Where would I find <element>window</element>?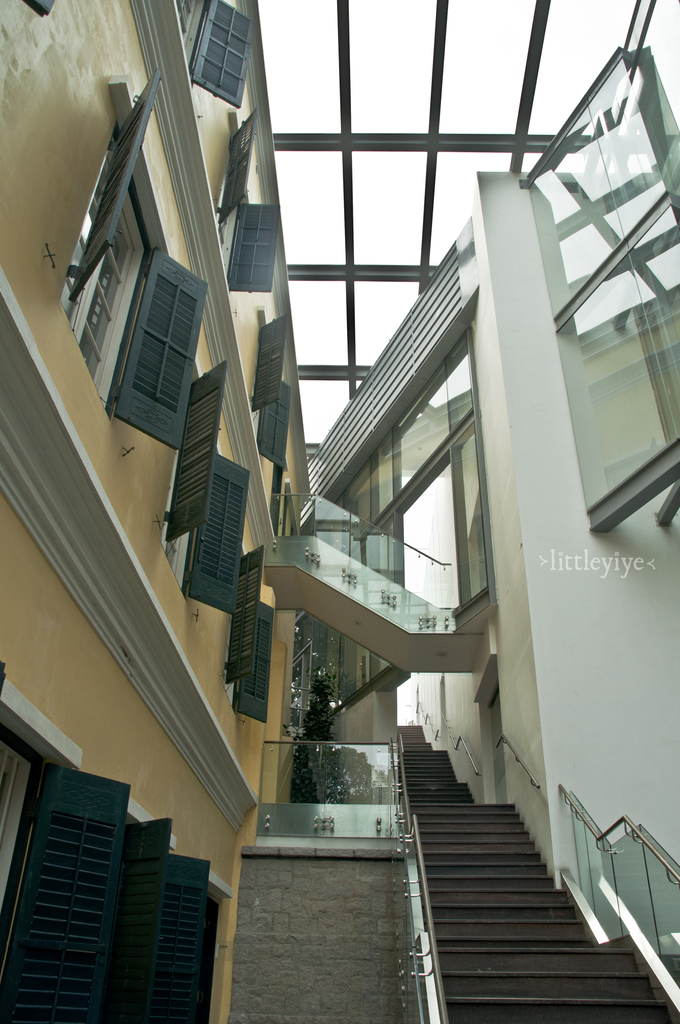
At (left=172, top=0, right=253, bottom=108).
